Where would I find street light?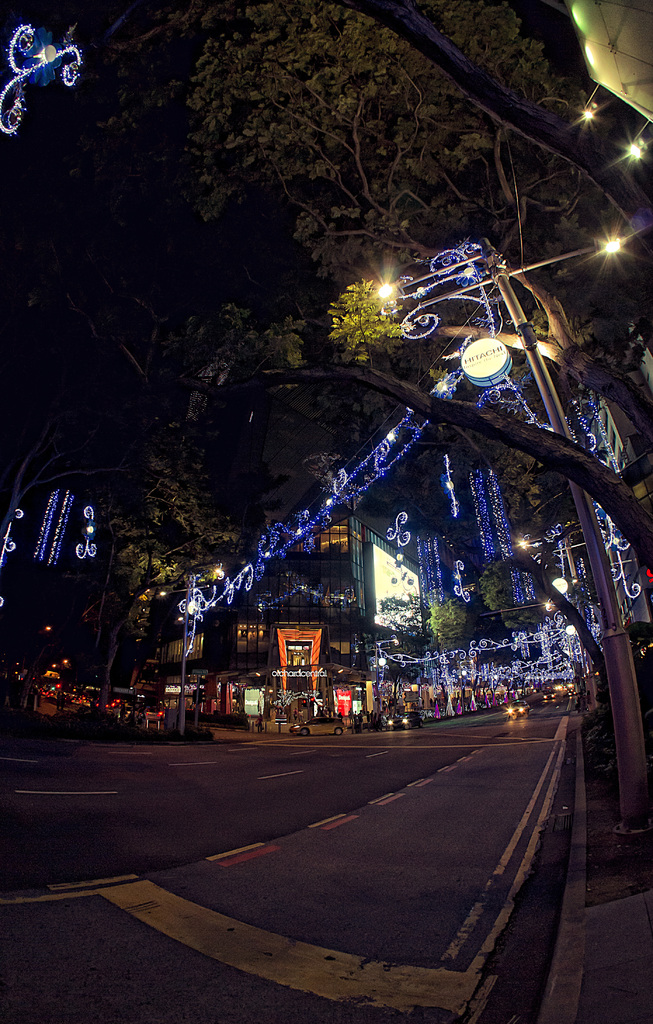
At x1=557, y1=620, x2=601, y2=705.
